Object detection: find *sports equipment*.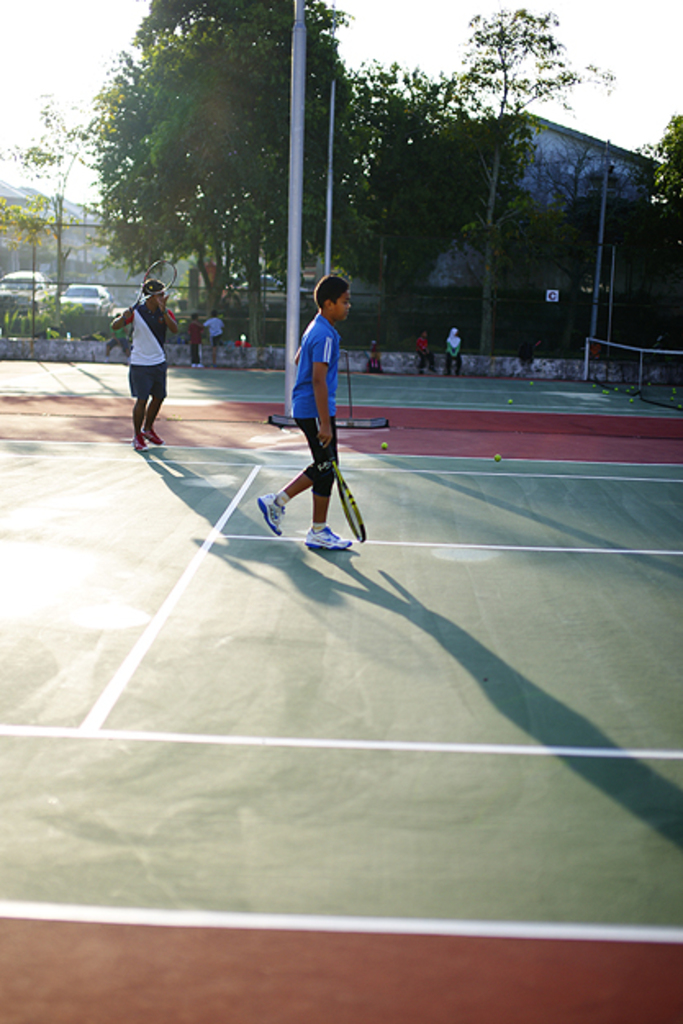
x1=124, y1=259, x2=177, y2=311.
